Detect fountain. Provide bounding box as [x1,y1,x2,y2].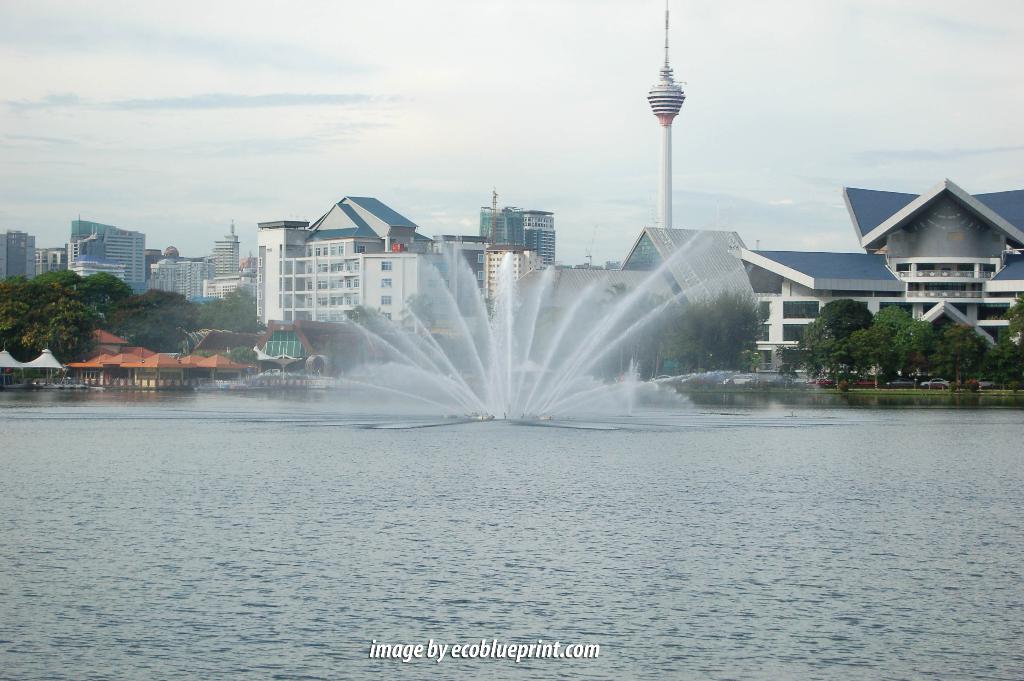
[186,192,803,430].
